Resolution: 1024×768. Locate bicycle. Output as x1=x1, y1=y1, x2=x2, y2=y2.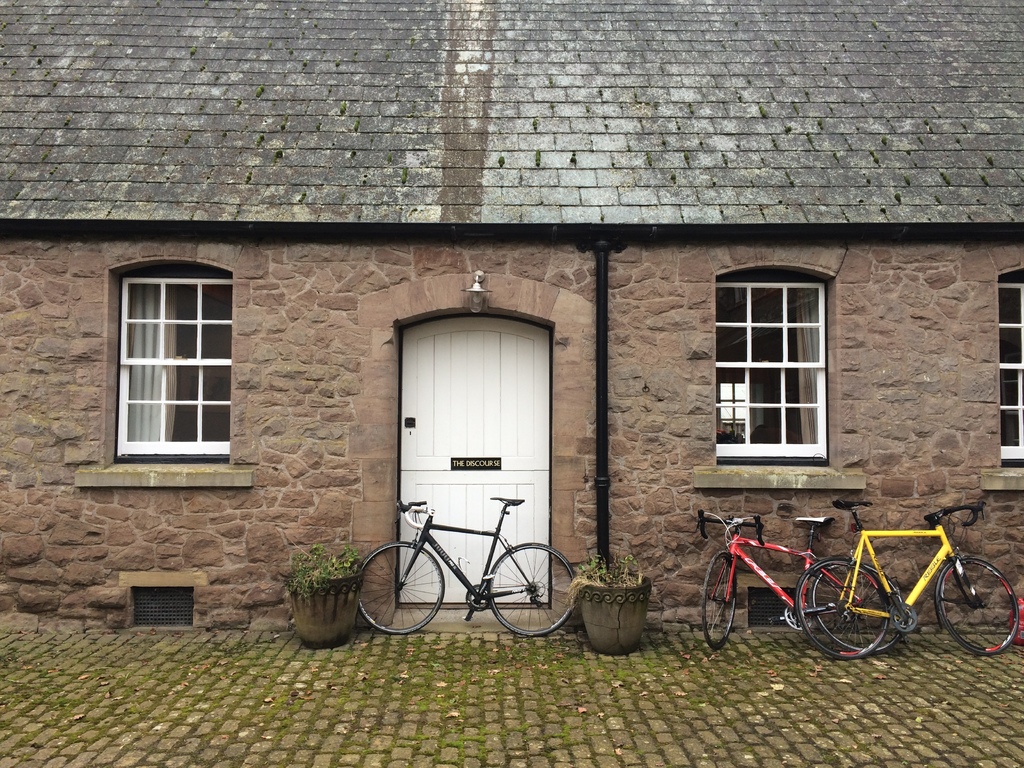
x1=355, y1=494, x2=577, y2=636.
